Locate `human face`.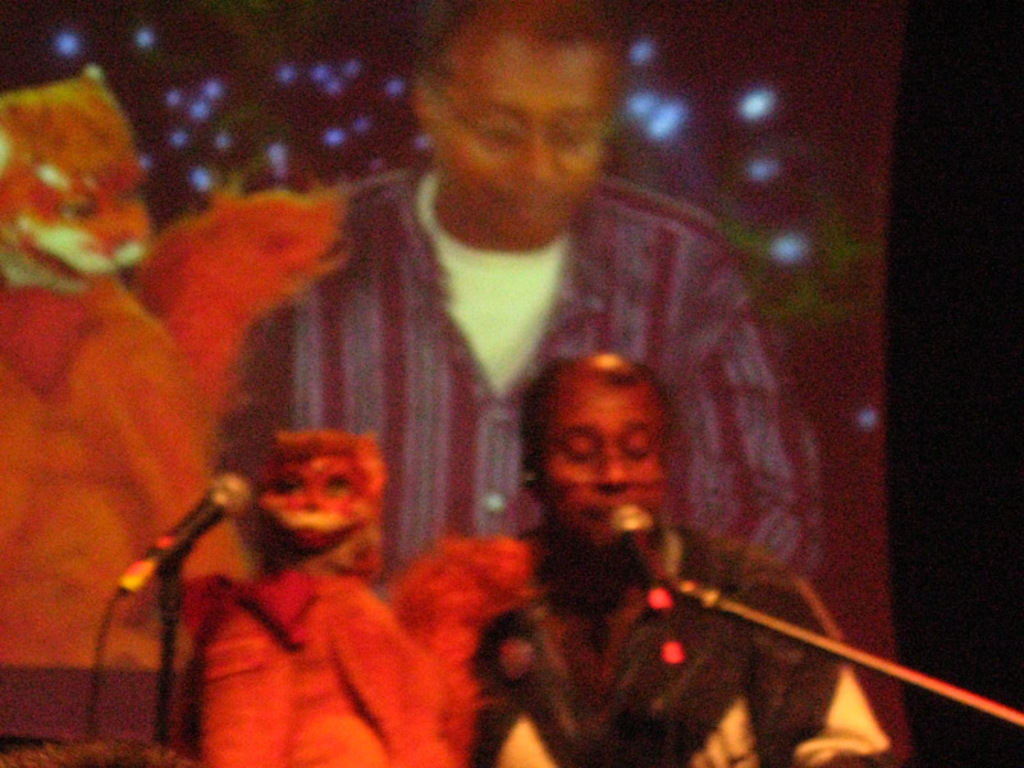
Bounding box: crop(440, 28, 616, 250).
